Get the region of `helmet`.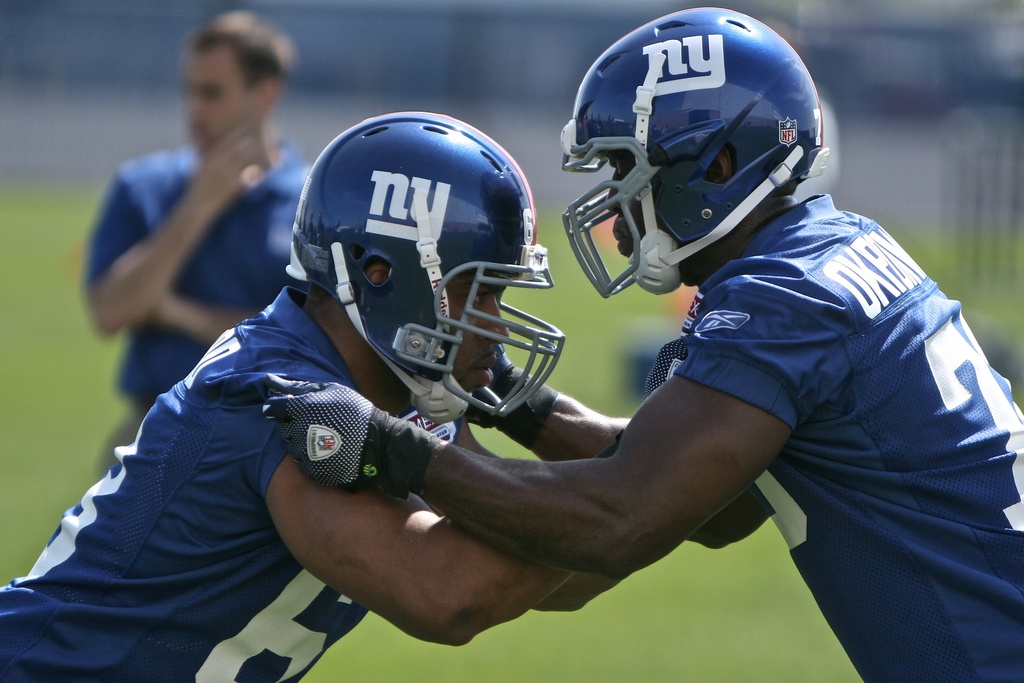
Rect(296, 113, 566, 454).
